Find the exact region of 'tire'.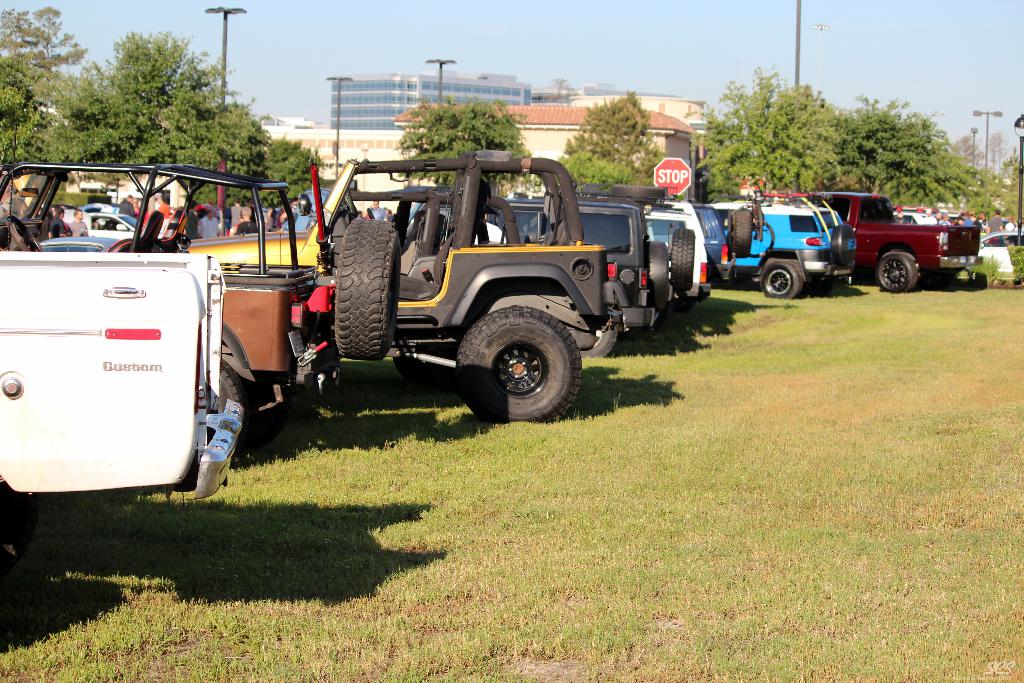
Exact region: box(727, 209, 751, 261).
